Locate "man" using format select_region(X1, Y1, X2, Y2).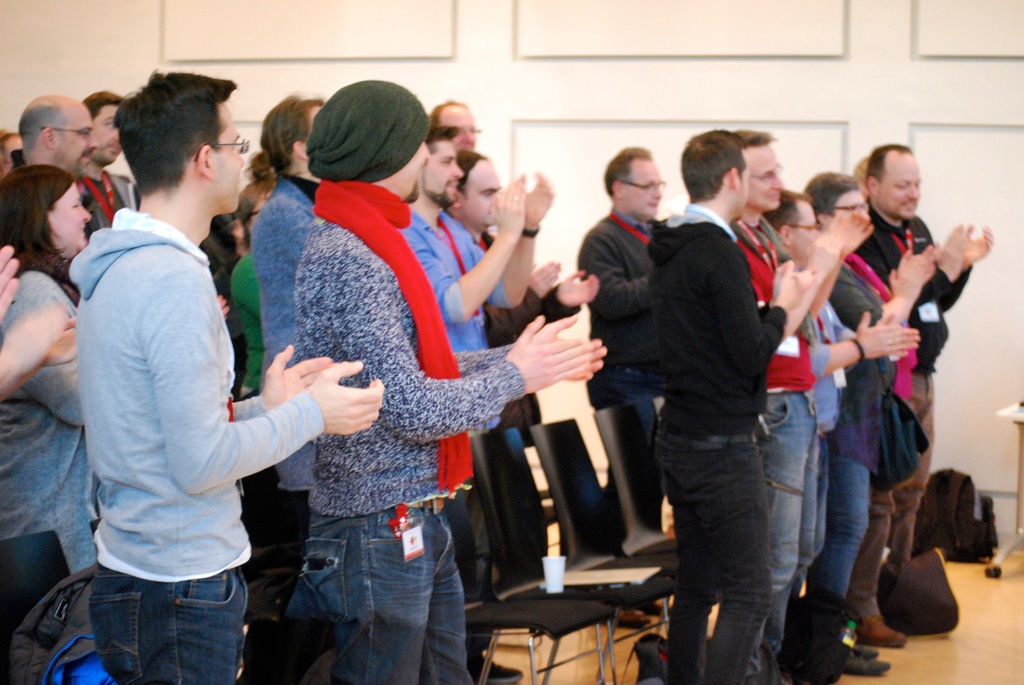
select_region(292, 76, 606, 684).
